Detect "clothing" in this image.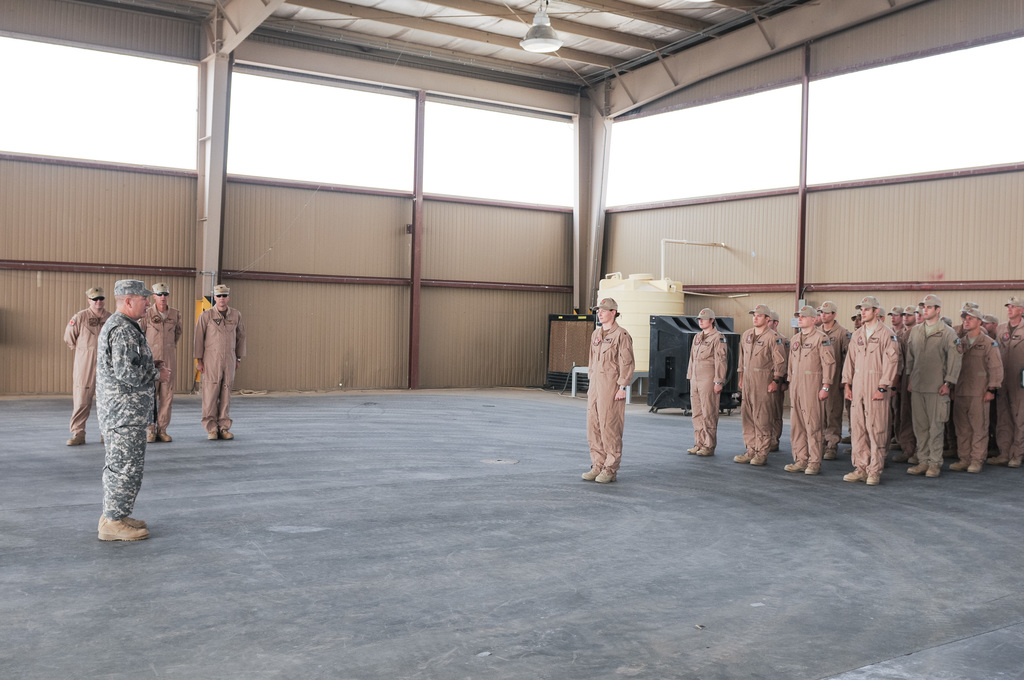
Detection: {"left": 787, "top": 324, "right": 834, "bottom": 468}.
